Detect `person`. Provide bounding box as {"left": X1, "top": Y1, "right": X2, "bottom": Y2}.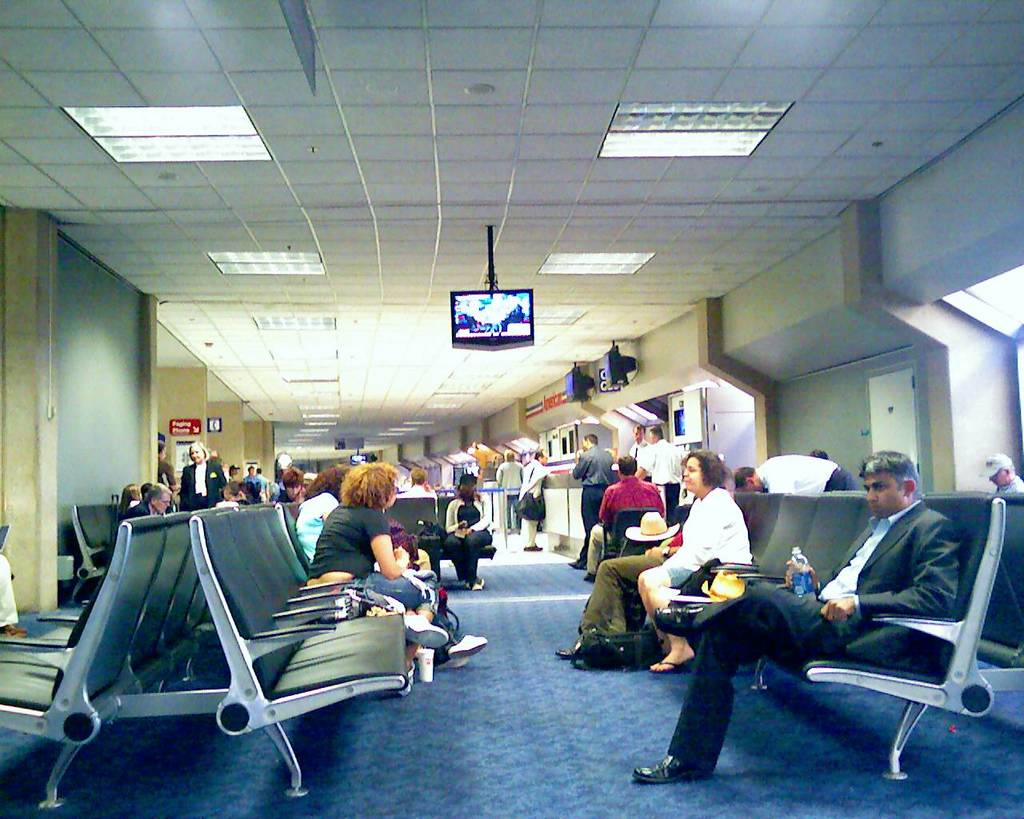
{"left": 621, "top": 422, "right": 655, "bottom": 486}.
